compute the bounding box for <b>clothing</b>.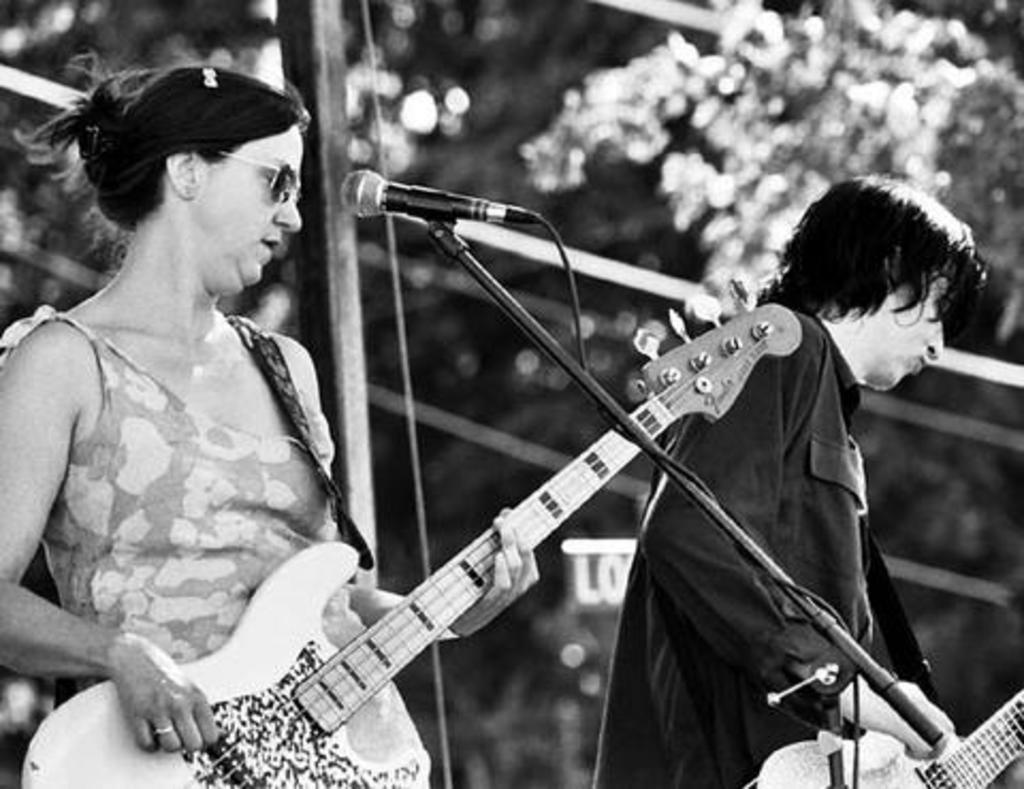
[21,299,450,787].
